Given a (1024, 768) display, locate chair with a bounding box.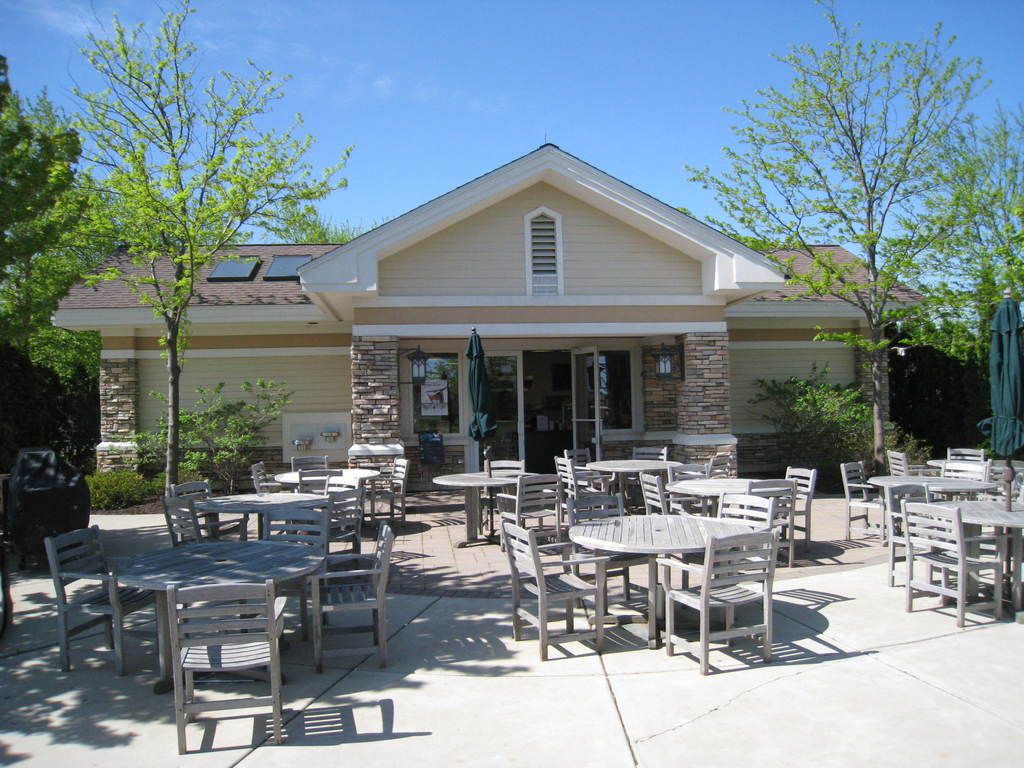
Located: BBox(940, 456, 990, 532).
